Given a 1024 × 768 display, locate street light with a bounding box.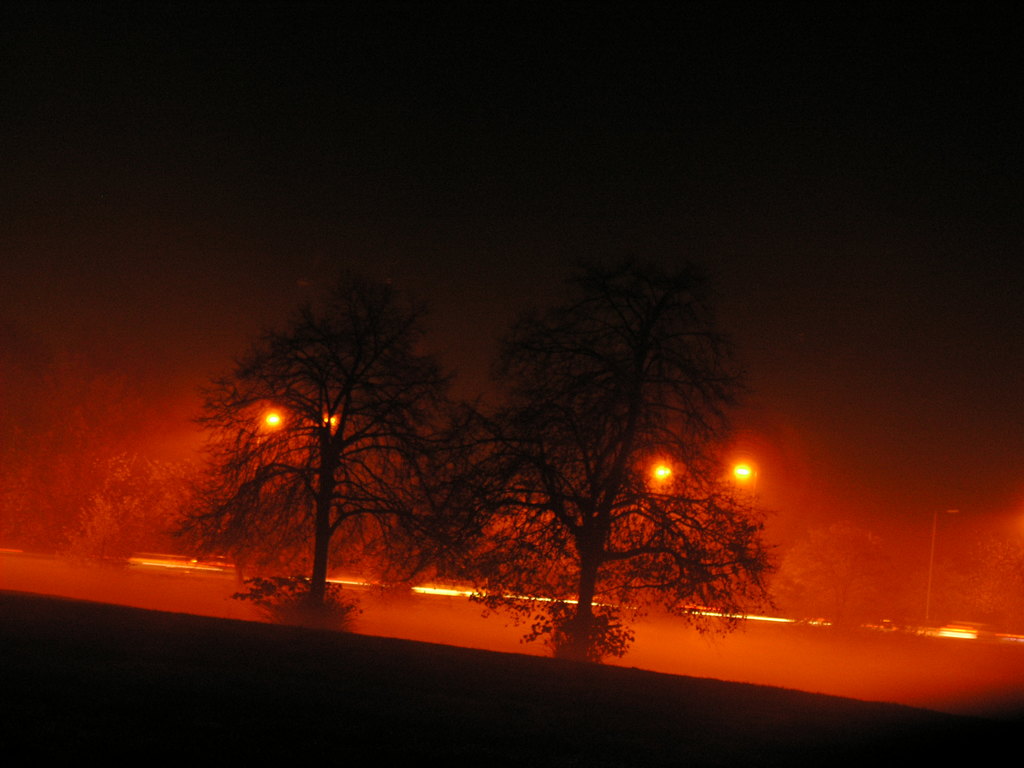
Located: [x1=915, y1=498, x2=964, y2=624].
